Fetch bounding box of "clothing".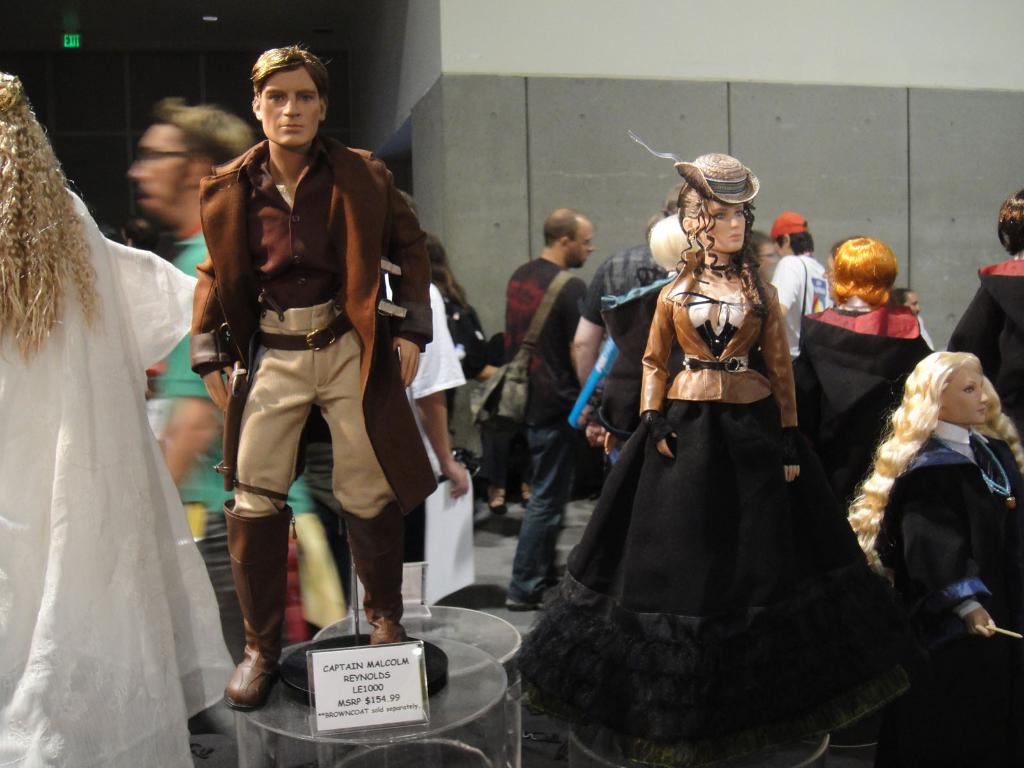
Bbox: region(513, 246, 921, 767).
